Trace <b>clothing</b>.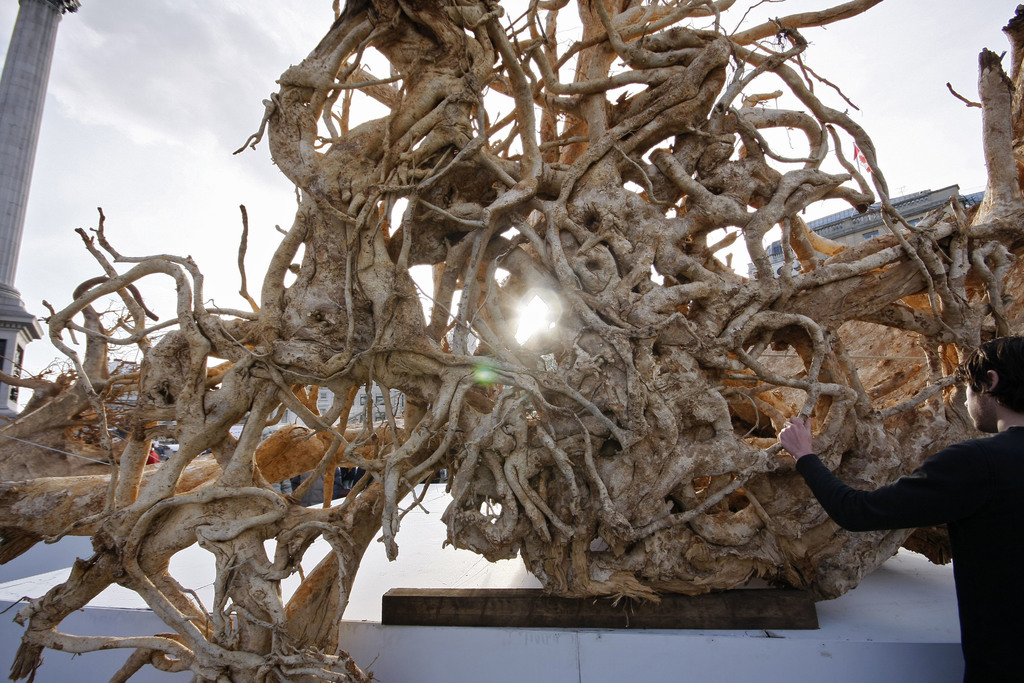
Traced to 792,424,1023,682.
